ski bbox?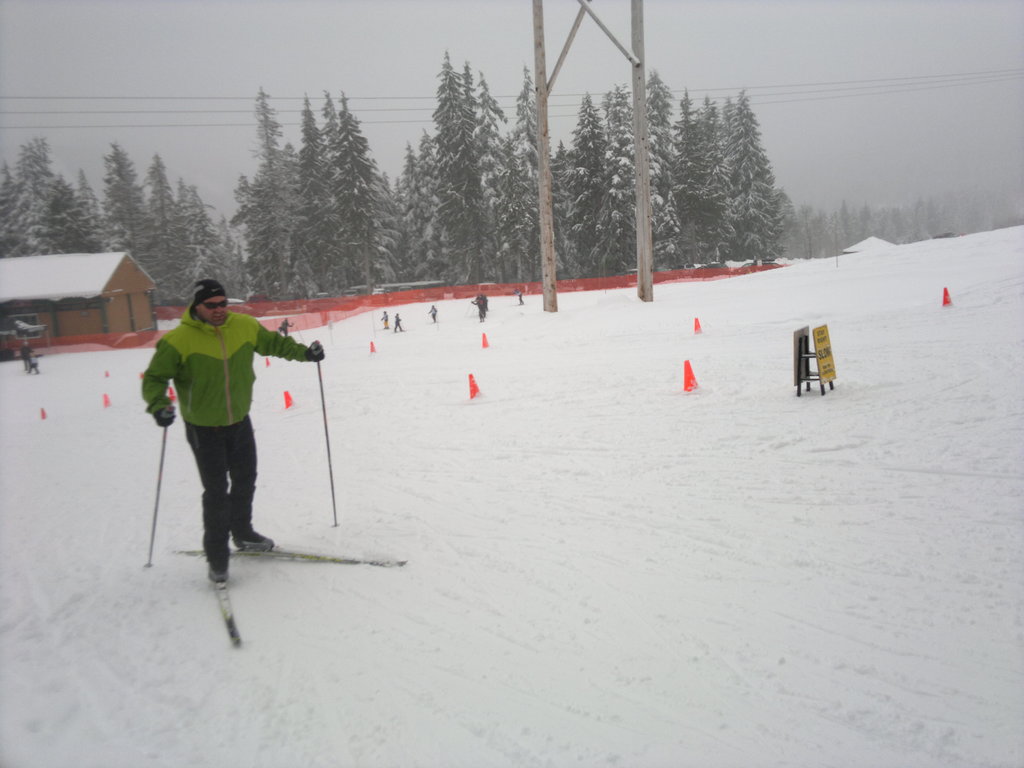
bbox=[212, 557, 247, 648]
